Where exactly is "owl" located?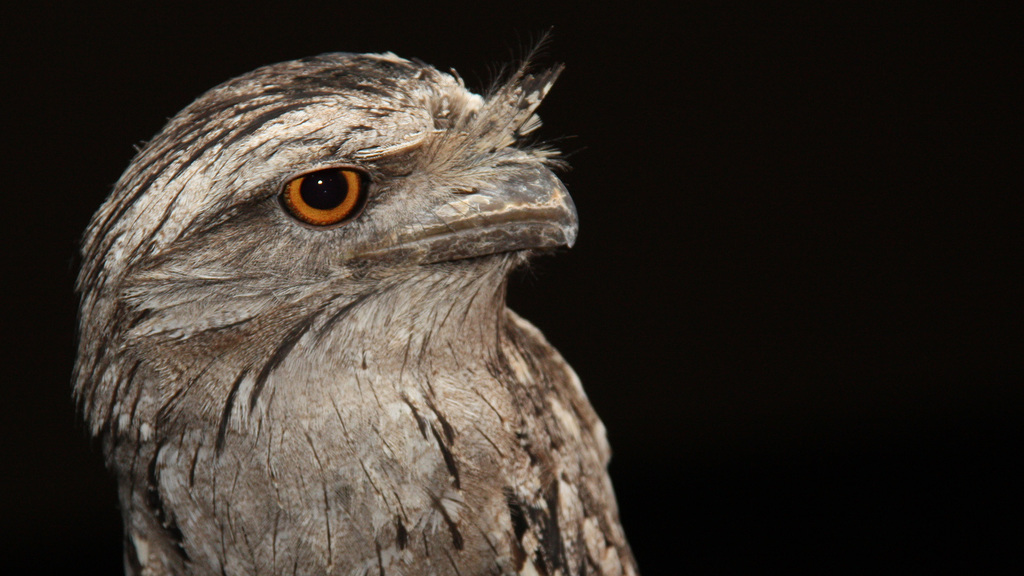
Its bounding box is [66, 31, 641, 575].
